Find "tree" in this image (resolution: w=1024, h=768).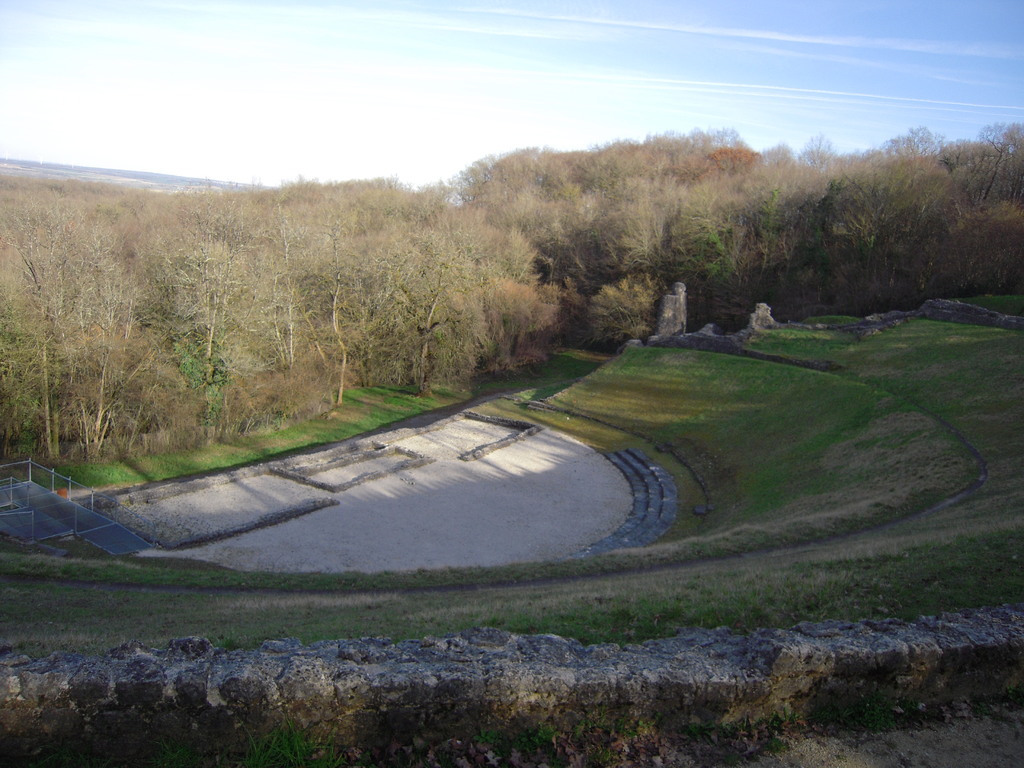
(266, 198, 408, 414).
